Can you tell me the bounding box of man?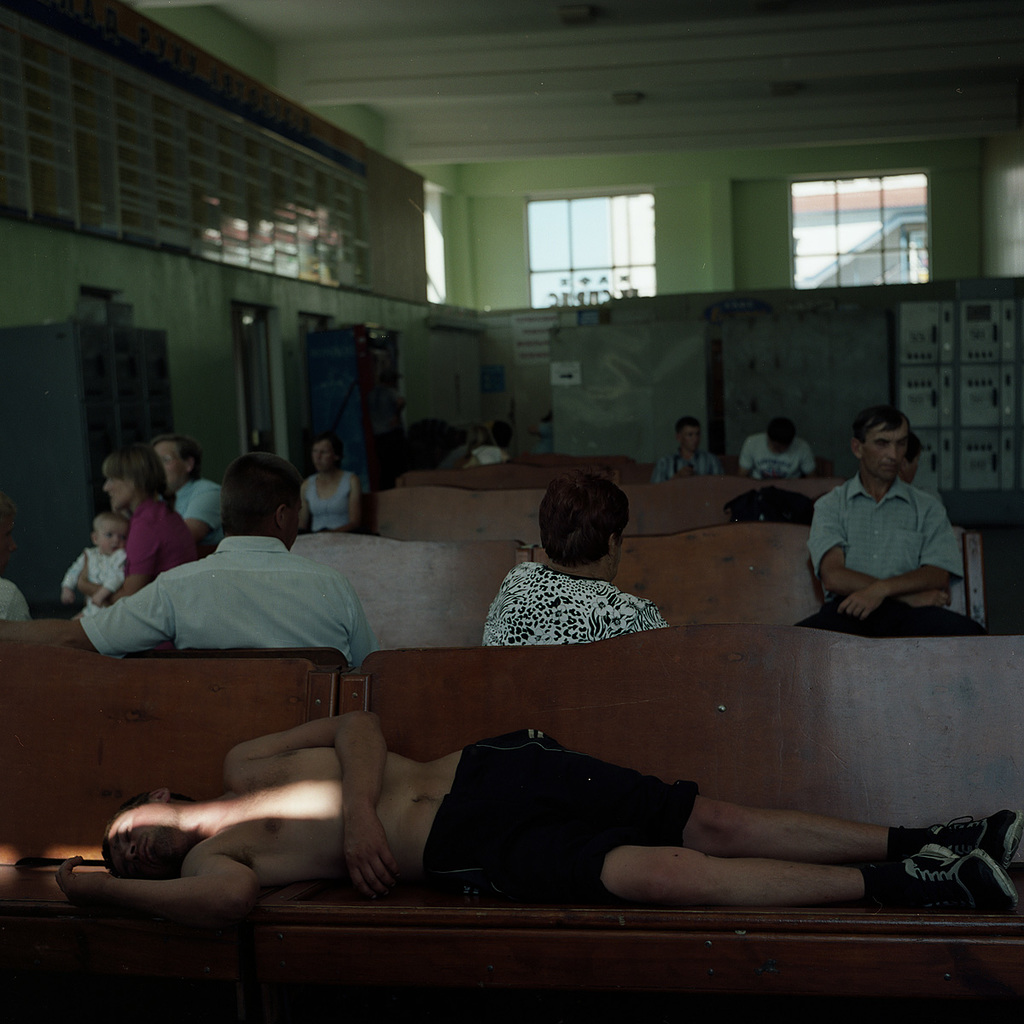
left=58, top=713, right=1023, bottom=921.
